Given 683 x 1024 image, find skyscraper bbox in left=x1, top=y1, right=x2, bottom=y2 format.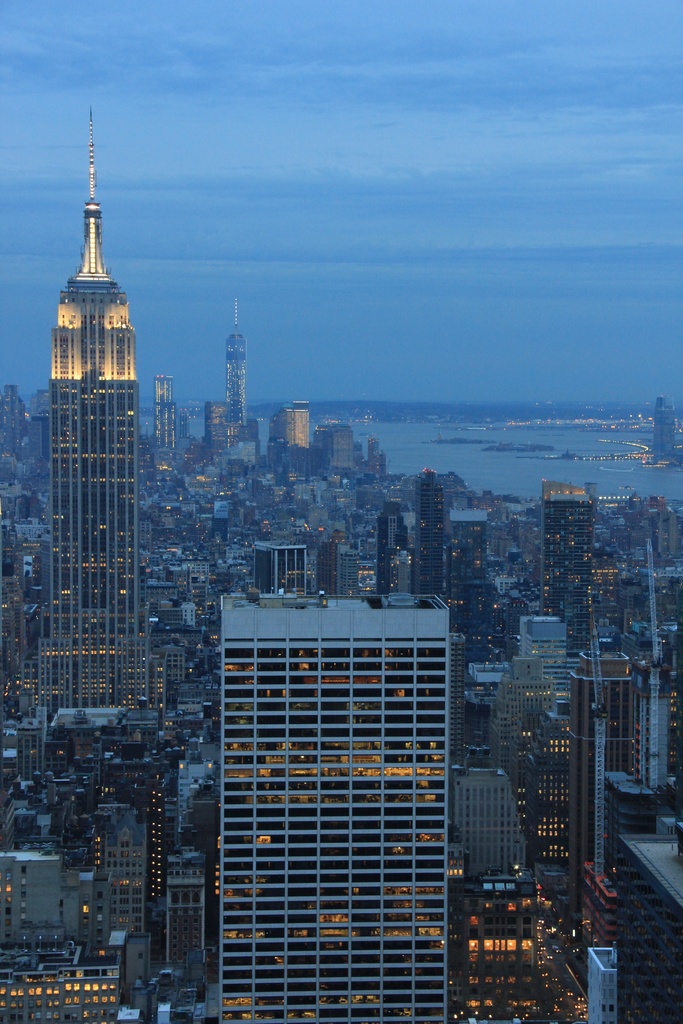
left=170, top=554, right=513, bottom=990.
